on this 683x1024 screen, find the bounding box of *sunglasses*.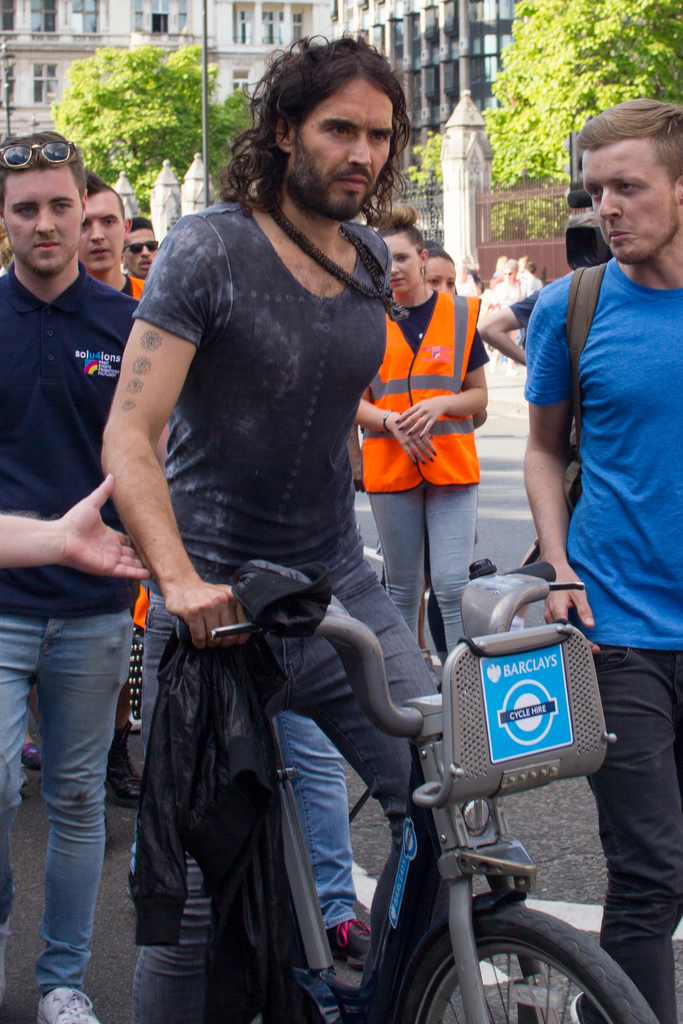
Bounding box: bbox=(0, 141, 82, 174).
